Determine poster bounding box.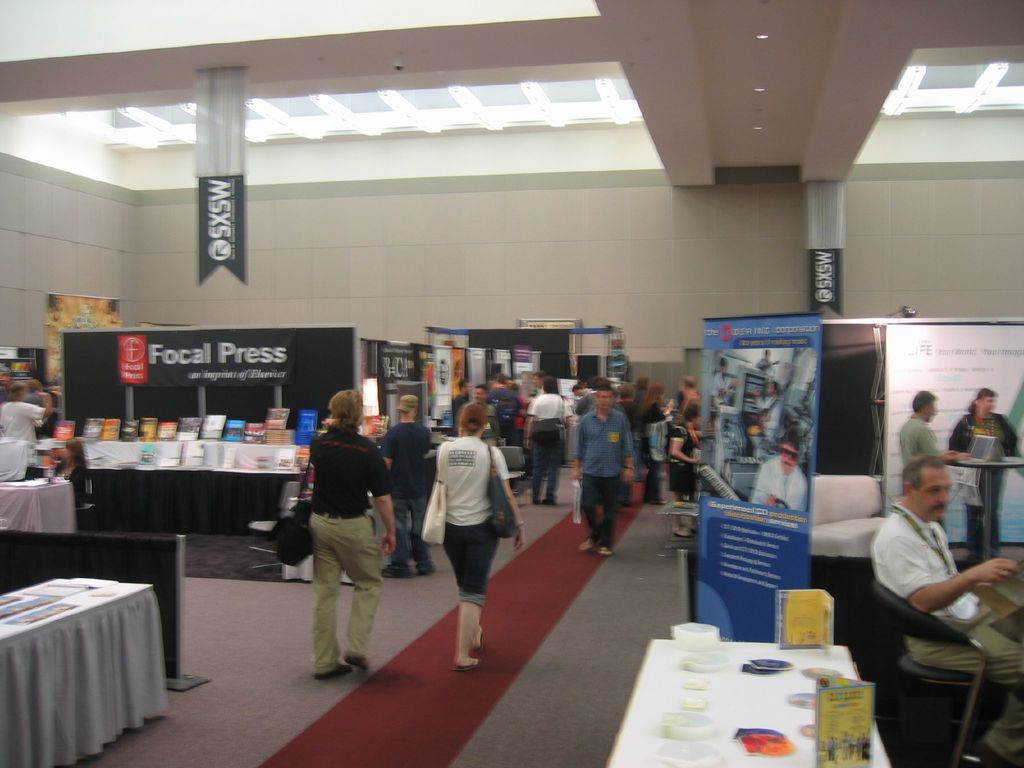
Determined: bbox(58, 326, 349, 433).
